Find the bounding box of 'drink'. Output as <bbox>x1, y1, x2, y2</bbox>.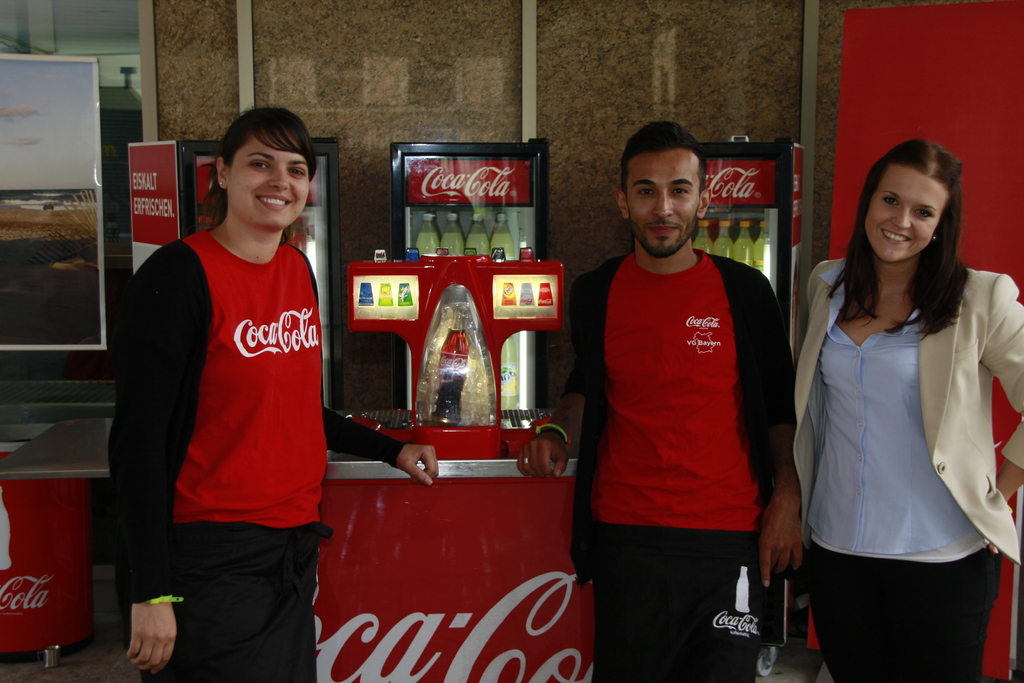
<bbox>443, 215, 464, 256</bbox>.
